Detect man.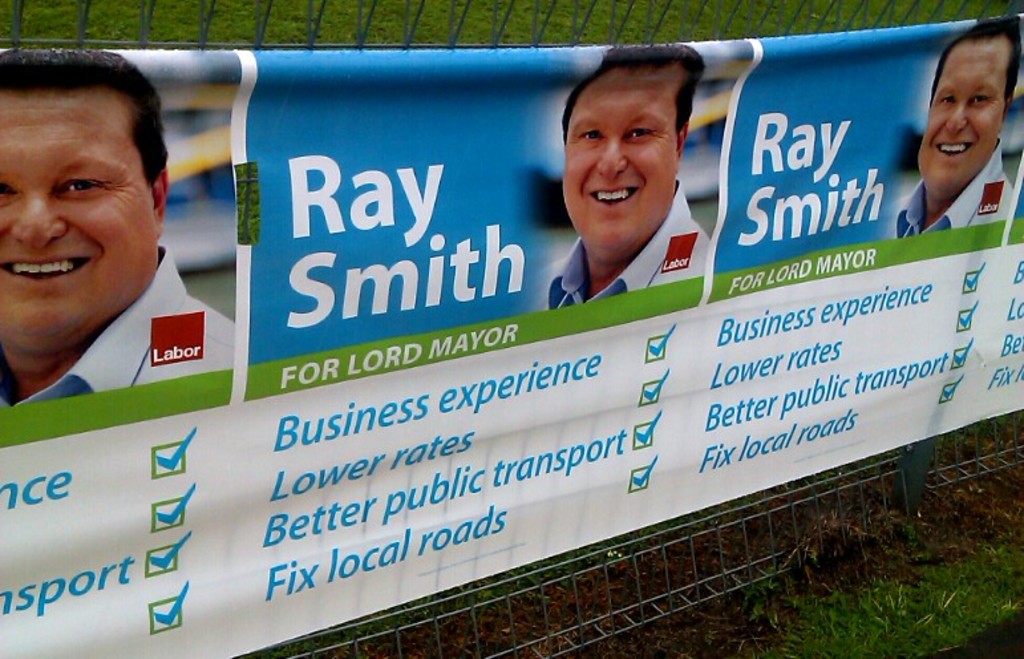
Detected at (left=0, top=56, right=251, bottom=433).
